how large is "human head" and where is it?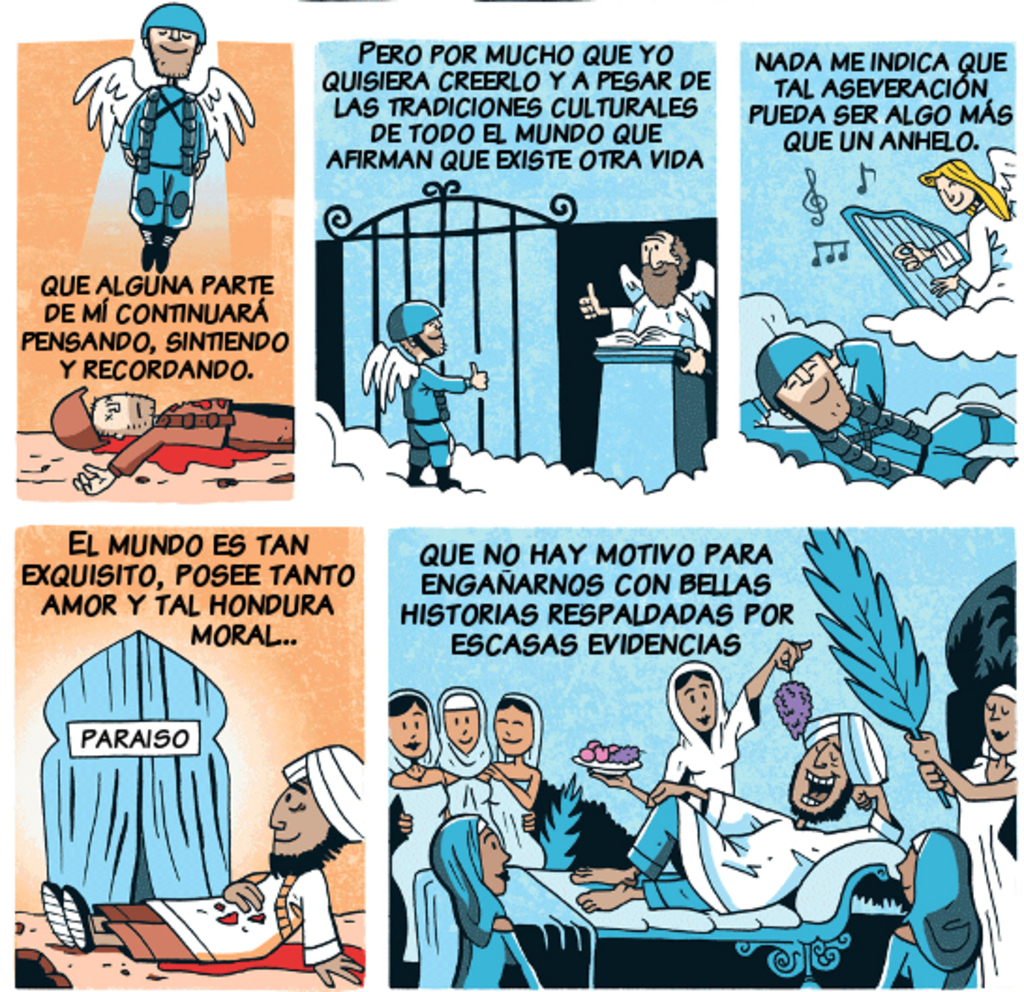
Bounding box: <bbox>489, 698, 540, 758</bbox>.
